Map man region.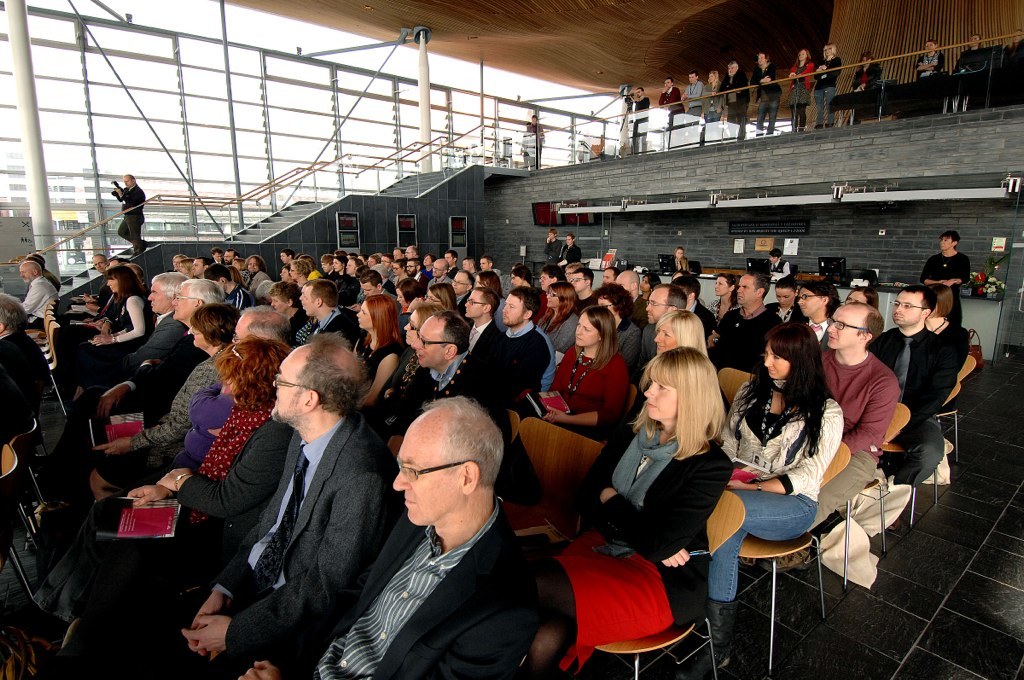
Mapped to box(542, 227, 556, 261).
